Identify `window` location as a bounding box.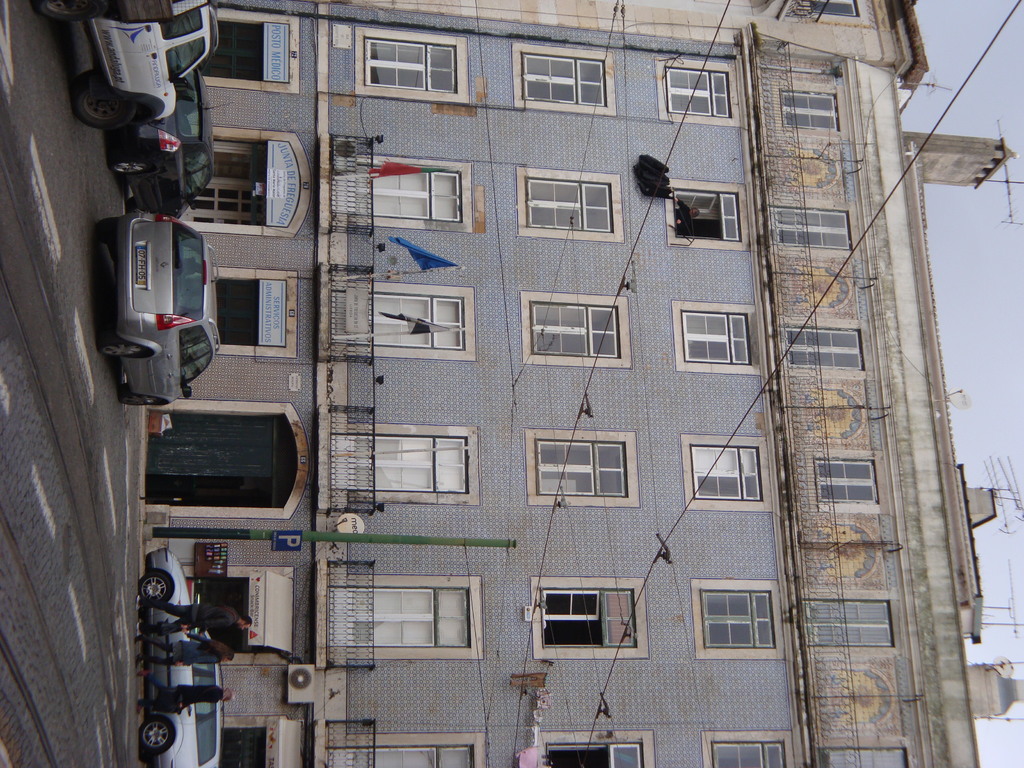
bbox(217, 276, 258, 346).
